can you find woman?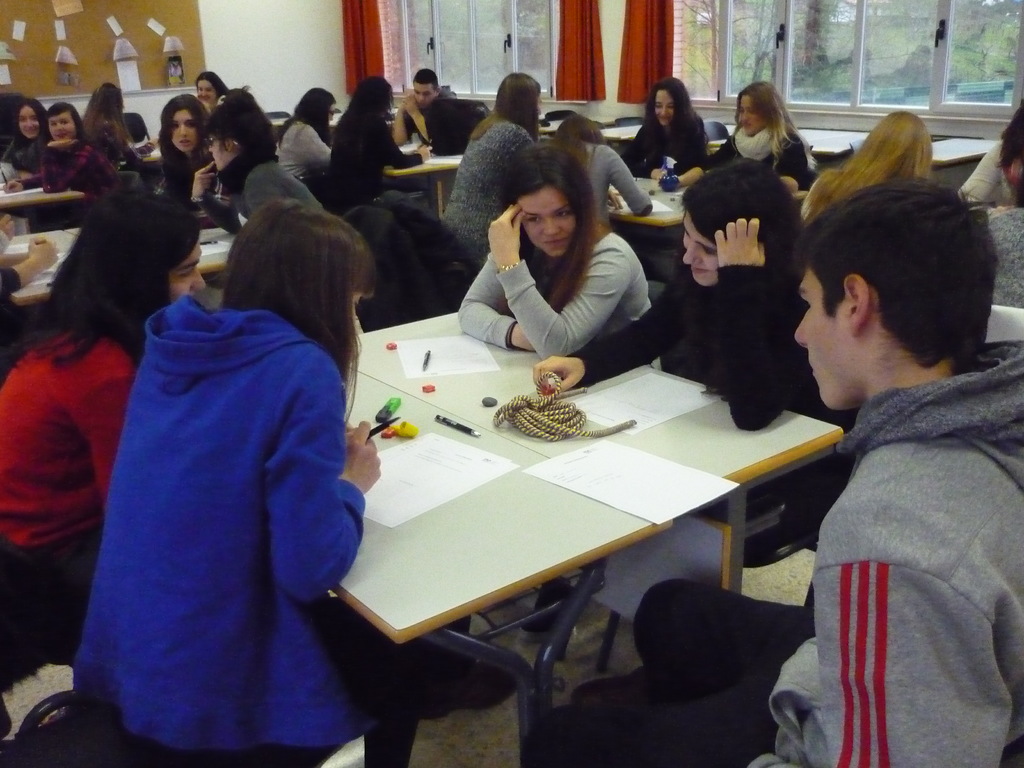
Yes, bounding box: BBox(80, 79, 154, 188).
